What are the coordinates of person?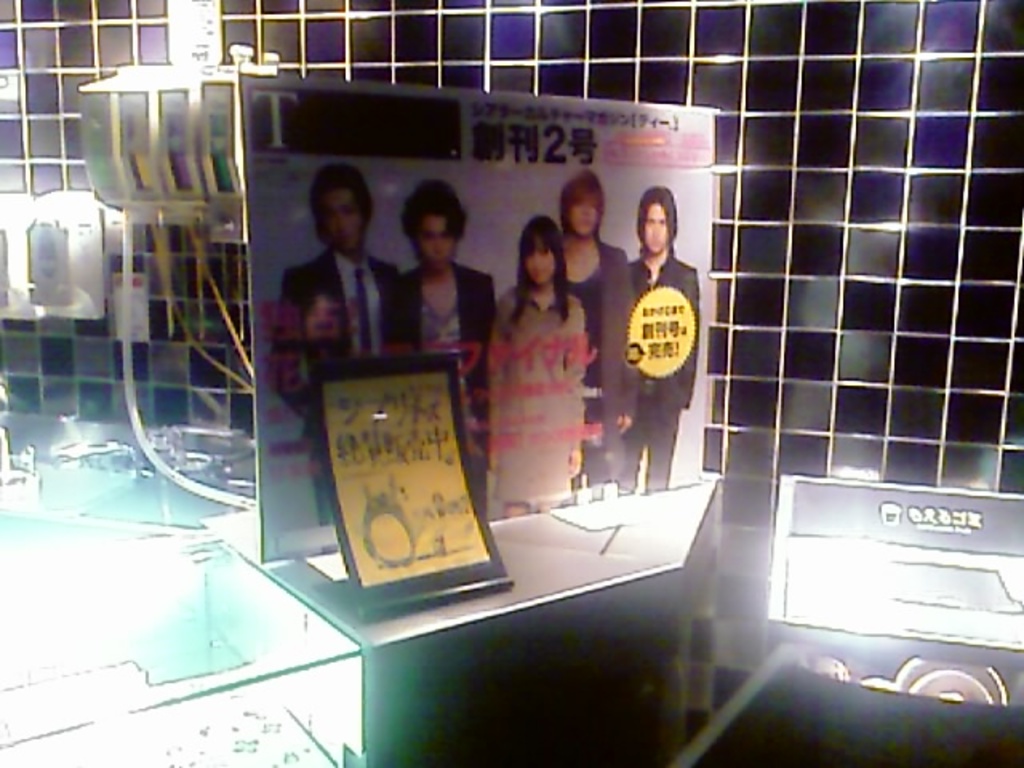
rect(482, 206, 605, 546).
